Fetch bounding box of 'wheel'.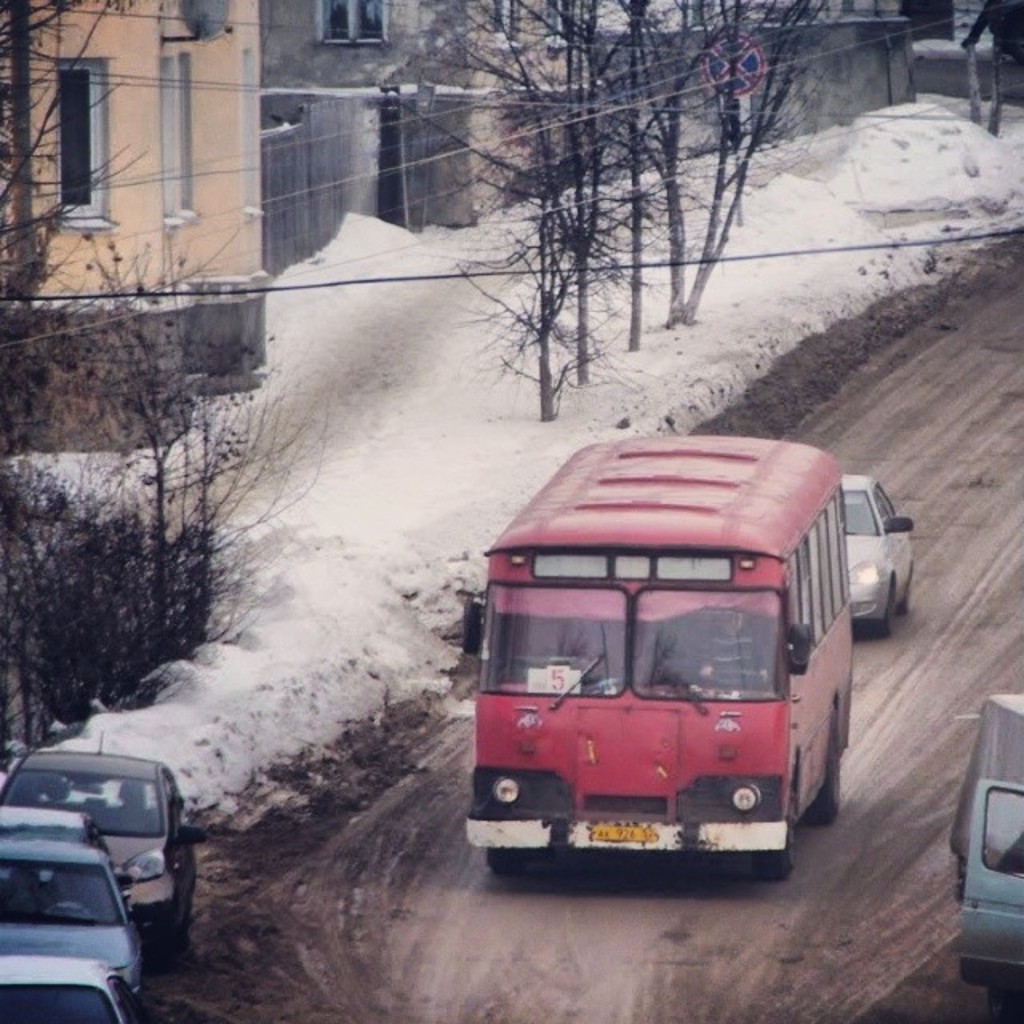
Bbox: 894:587:912:616.
